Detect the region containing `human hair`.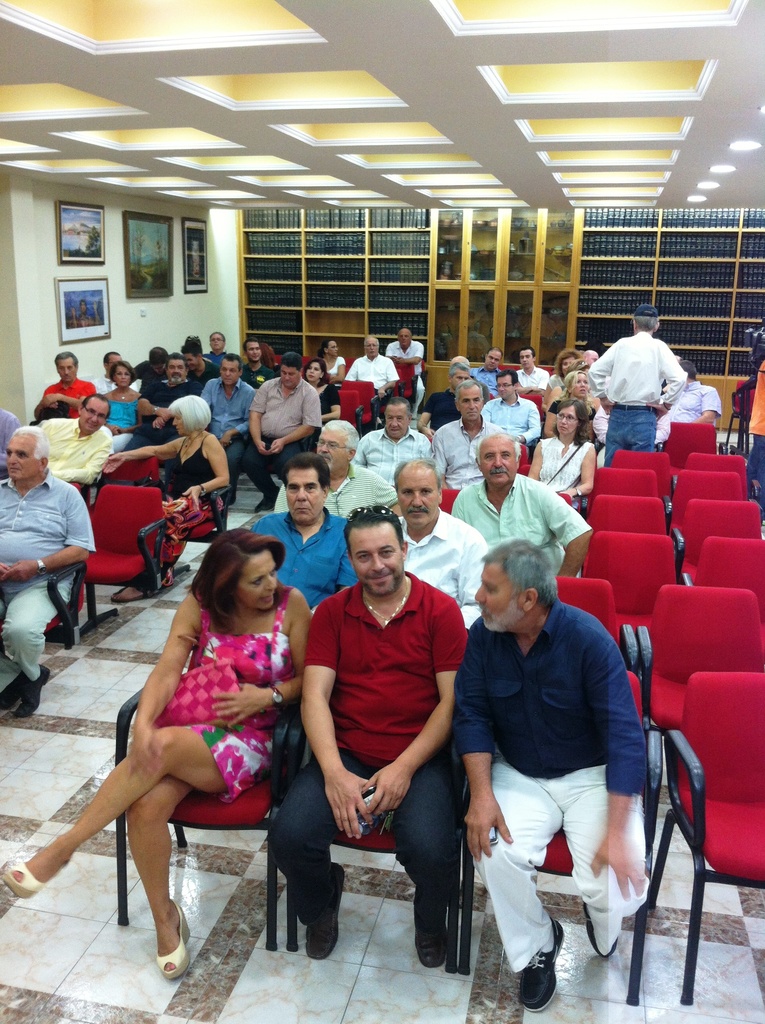
{"left": 362, "top": 337, "right": 376, "bottom": 349}.
